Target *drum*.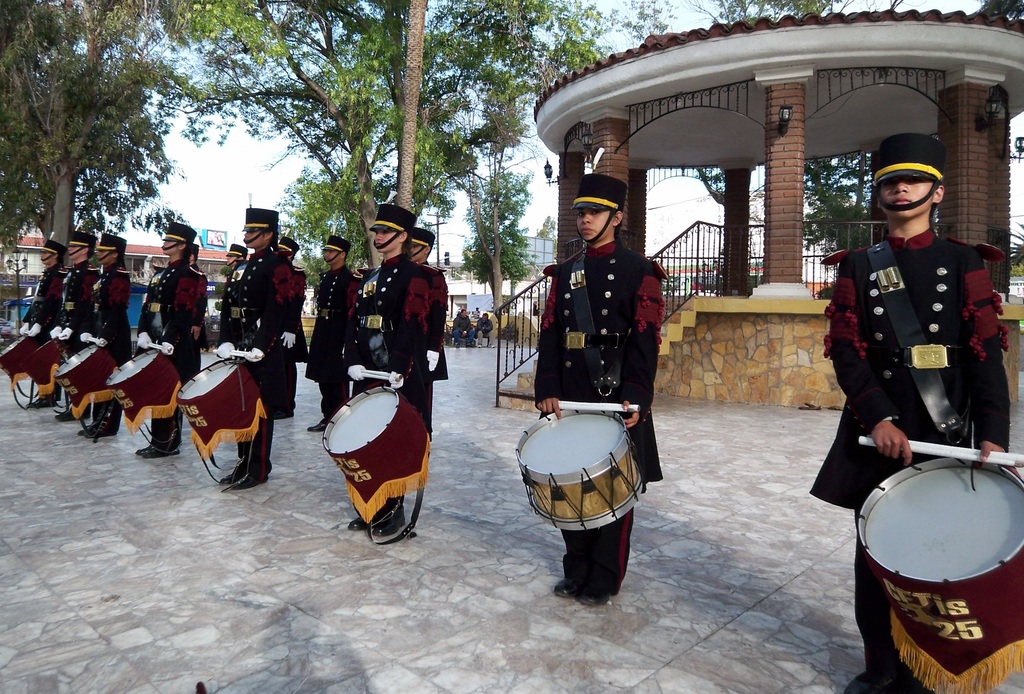
Target region: bbox(854, 455, 1023, 693).
